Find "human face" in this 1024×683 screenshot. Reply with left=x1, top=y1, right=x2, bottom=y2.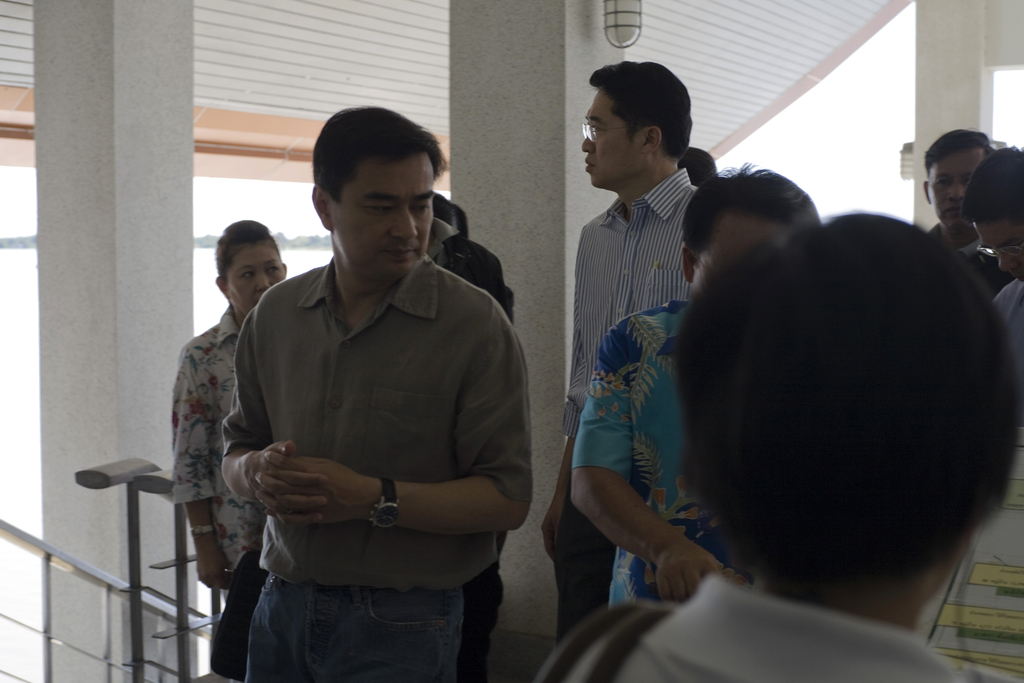
left=688, top=209, right=793, bottom=292.
